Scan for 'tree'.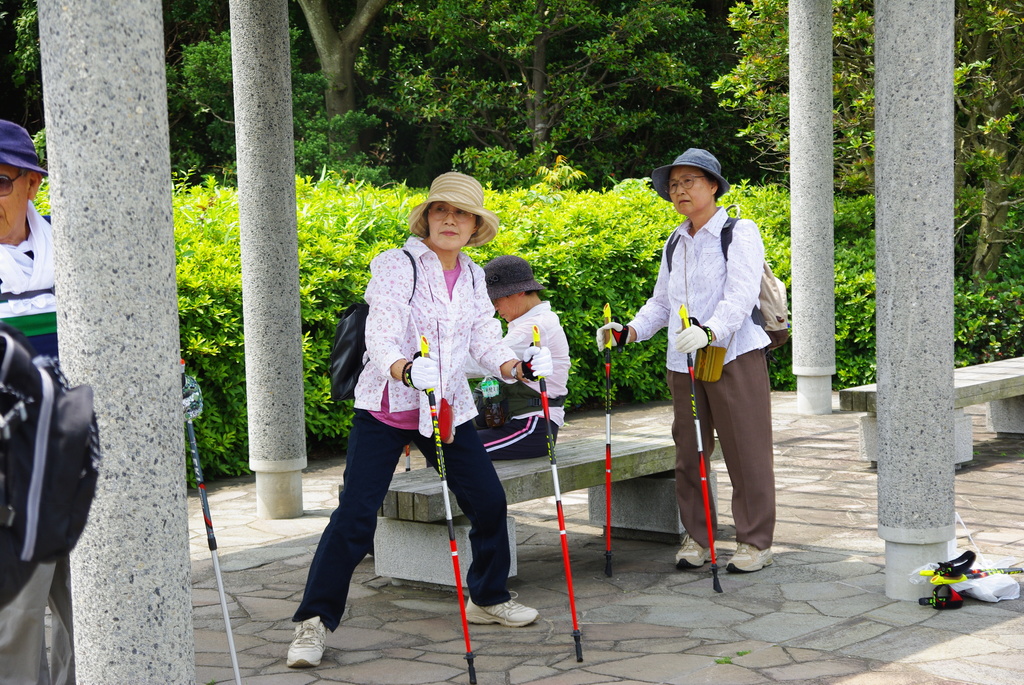
Scan result: rect(292, 0, 407, 162).
